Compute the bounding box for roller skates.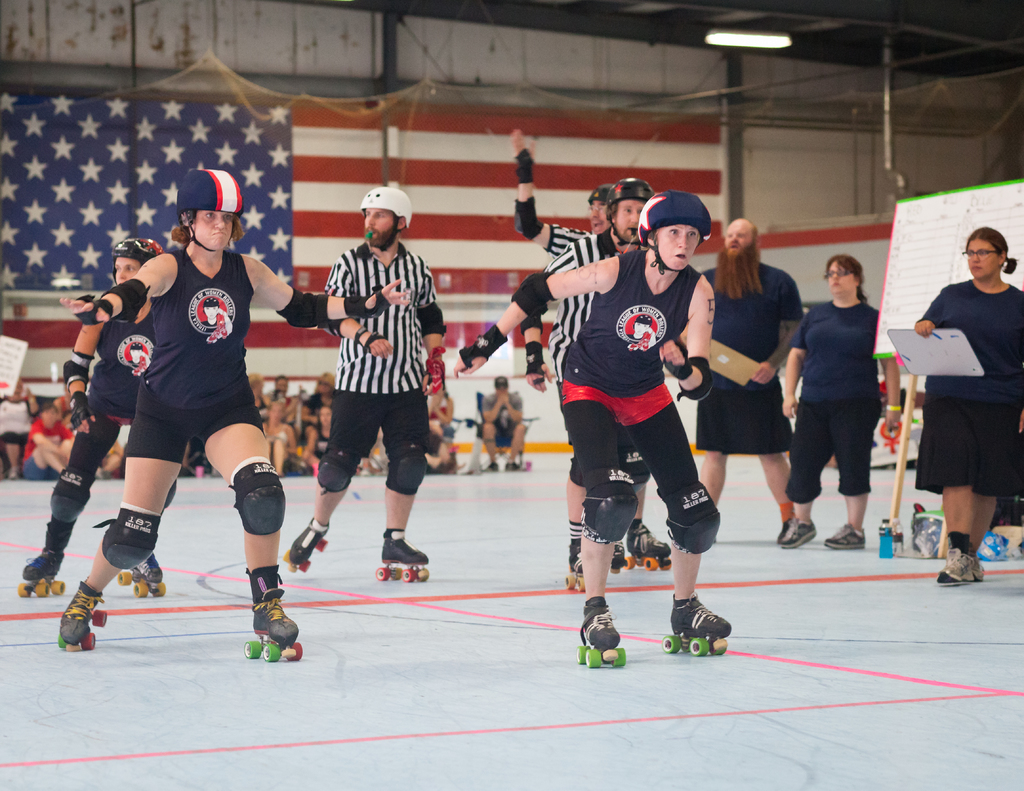
{"left": 374, "top": 539, "right": 430, "bottom": 583}.
